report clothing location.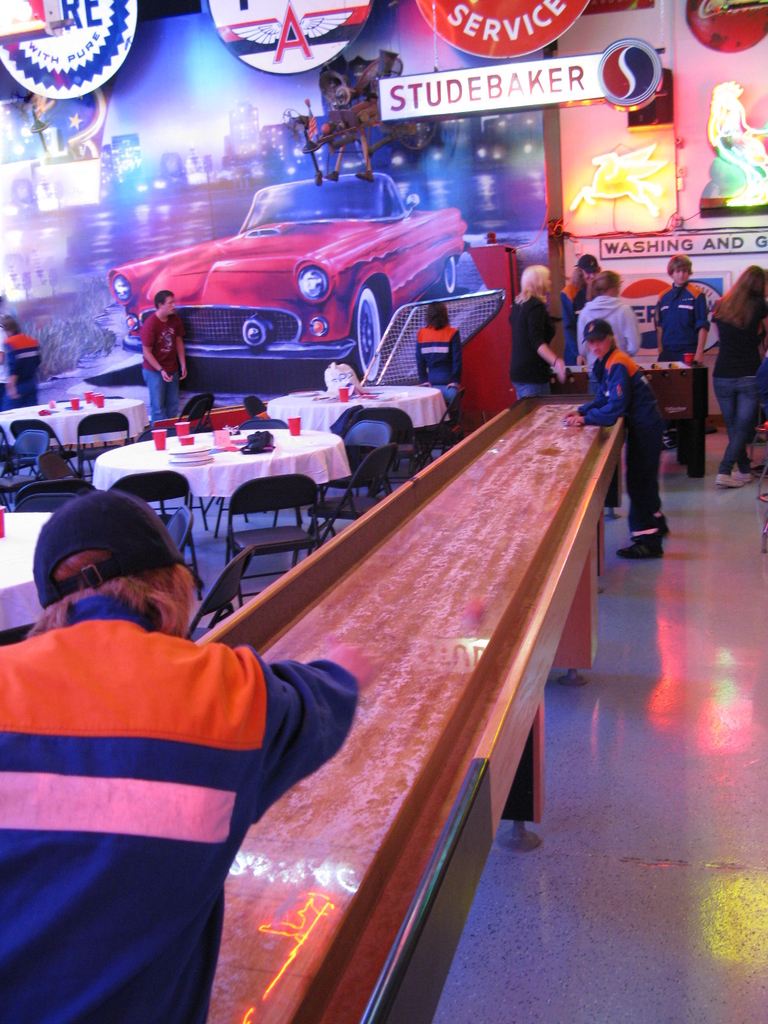
Report: {"x1": 419, "y1": 328, "x2": 460, "y2": 389}.
